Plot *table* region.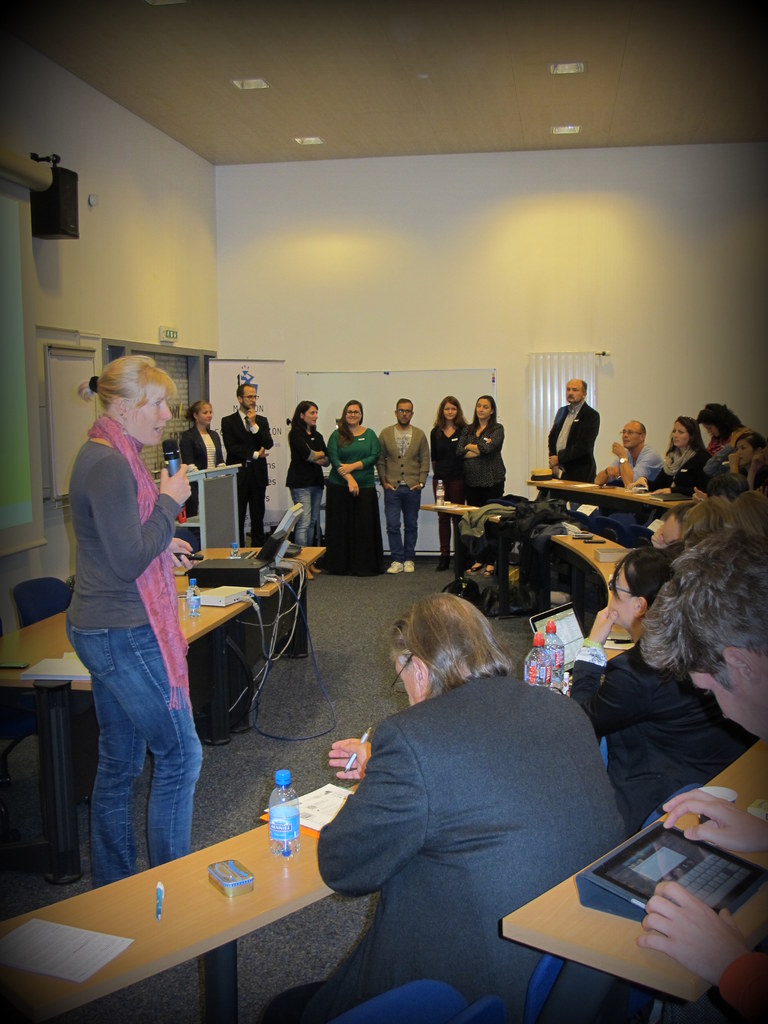
Plotted at locate(0, 505, 634, 1023).
